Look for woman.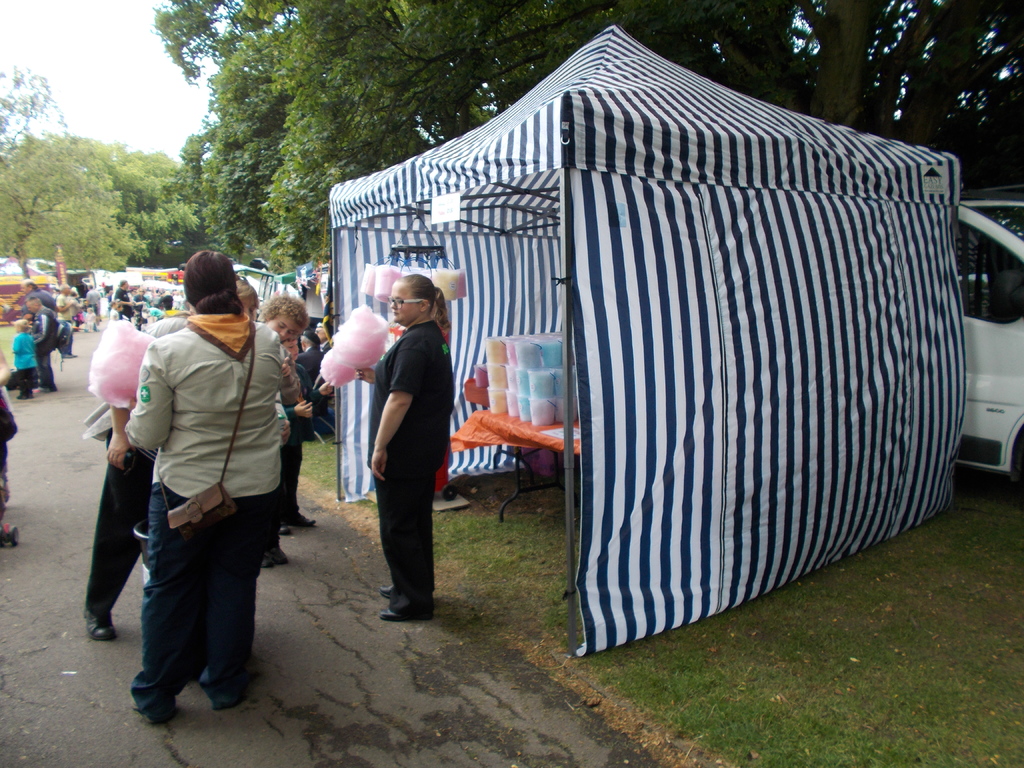
Found: bbox=(100, 246, 296, 748).
